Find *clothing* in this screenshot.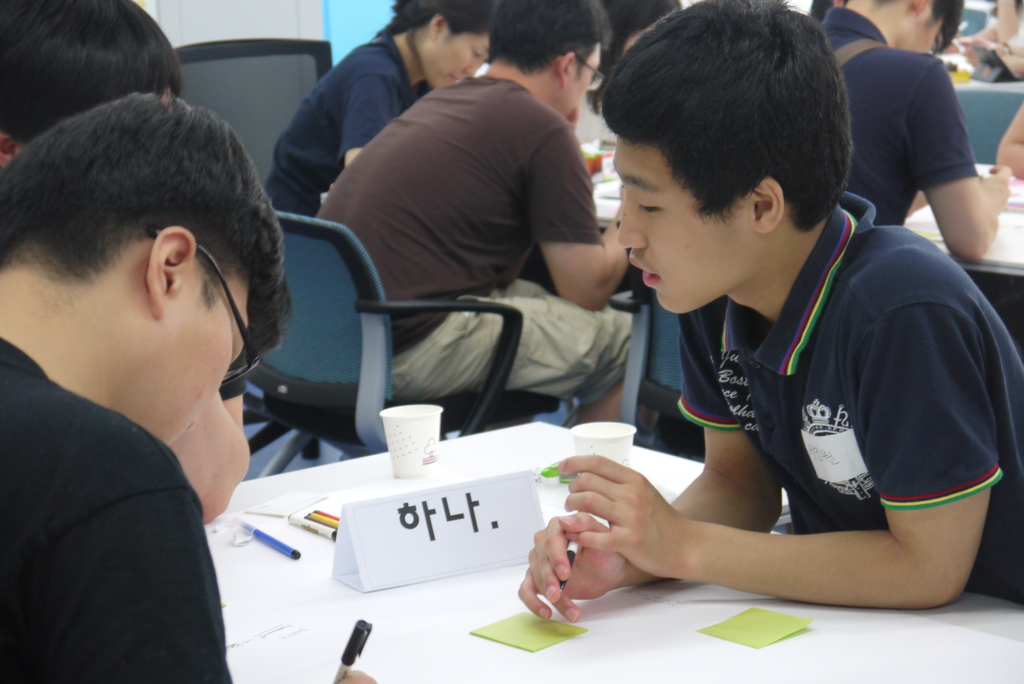
The bounding box for *clothing* is <box>814,4,975,237</box>.
